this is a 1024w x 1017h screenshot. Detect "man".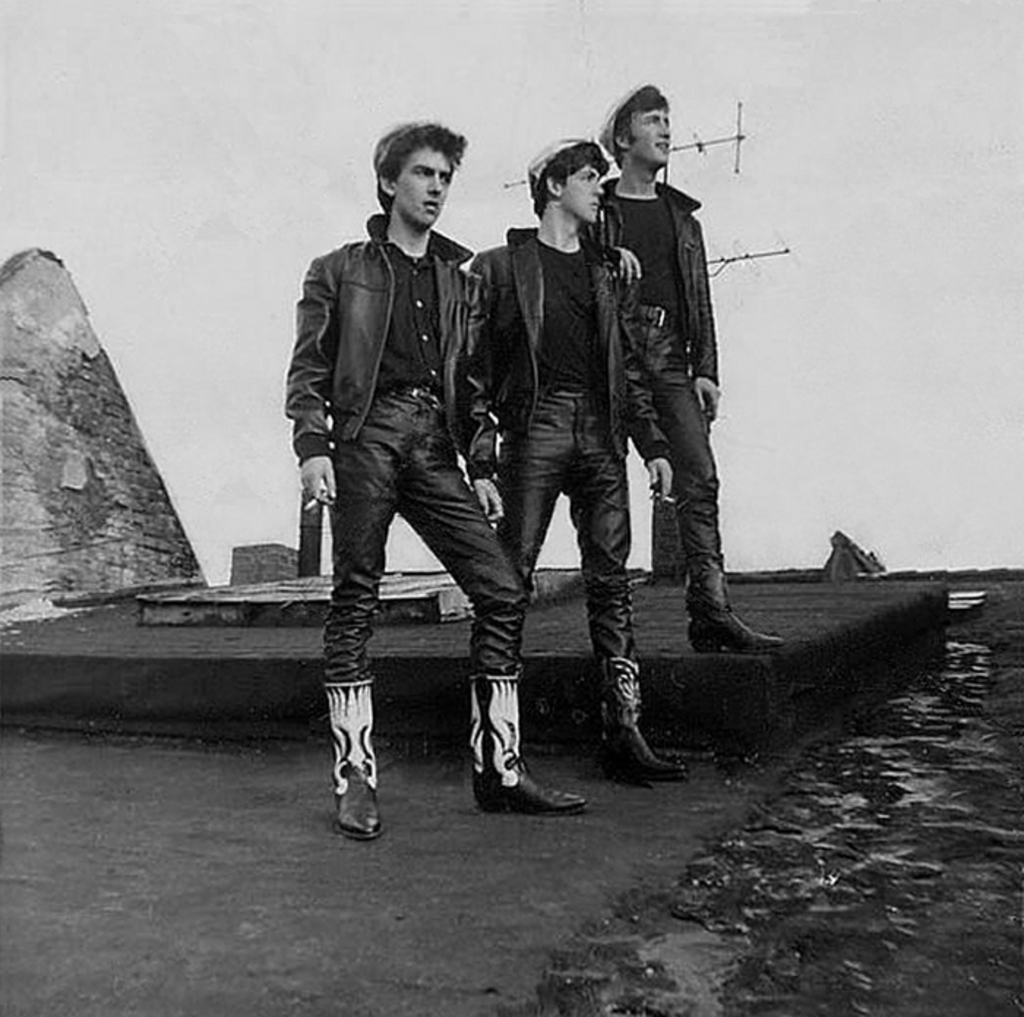
[left=609, top=82, right=781, bottom=650].
